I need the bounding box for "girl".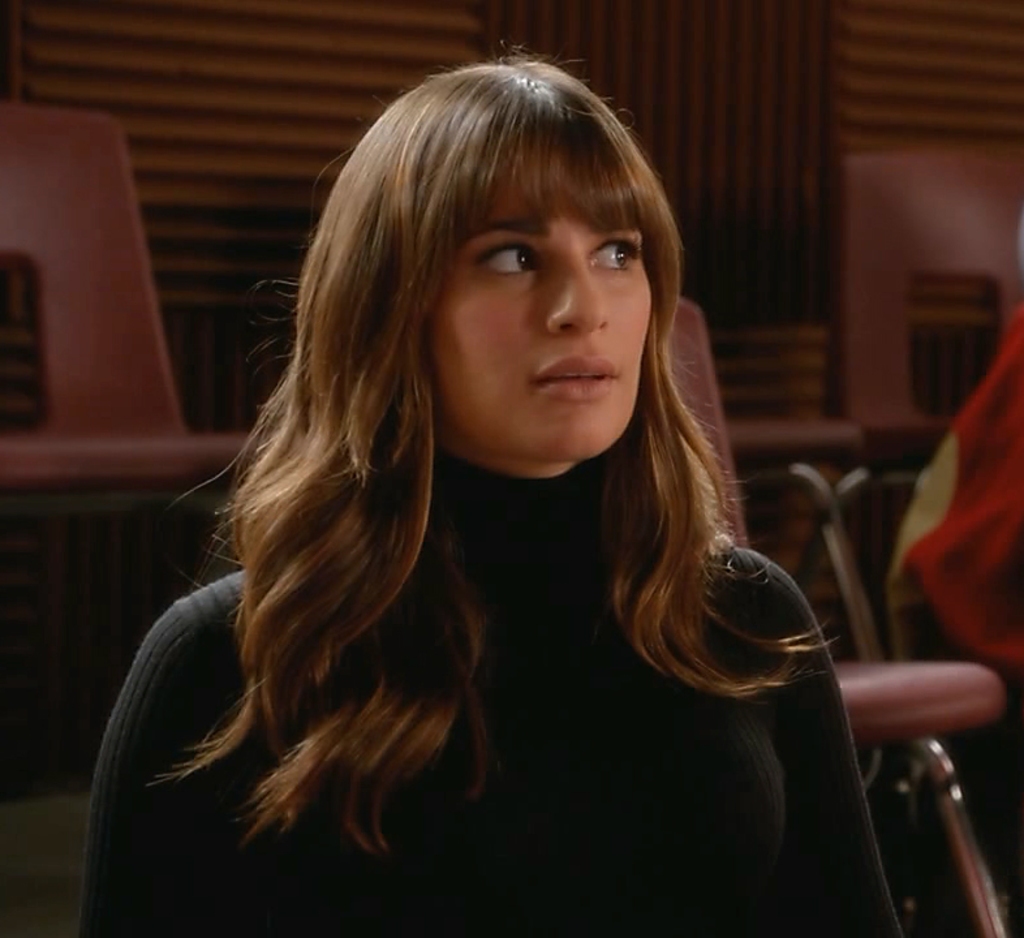
Here it is: x1=61, y1=60, x2=969, y2=933.
